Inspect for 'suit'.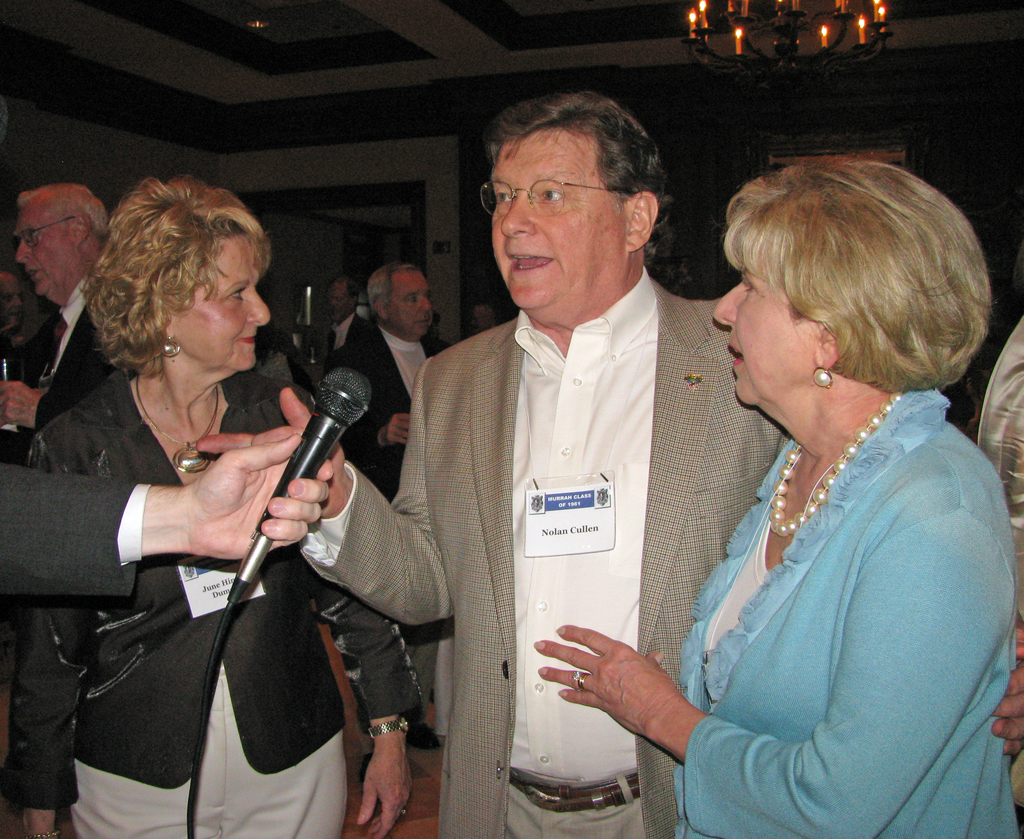
Inspection: [x1=322, y1=325, x2=451, y2=501].
